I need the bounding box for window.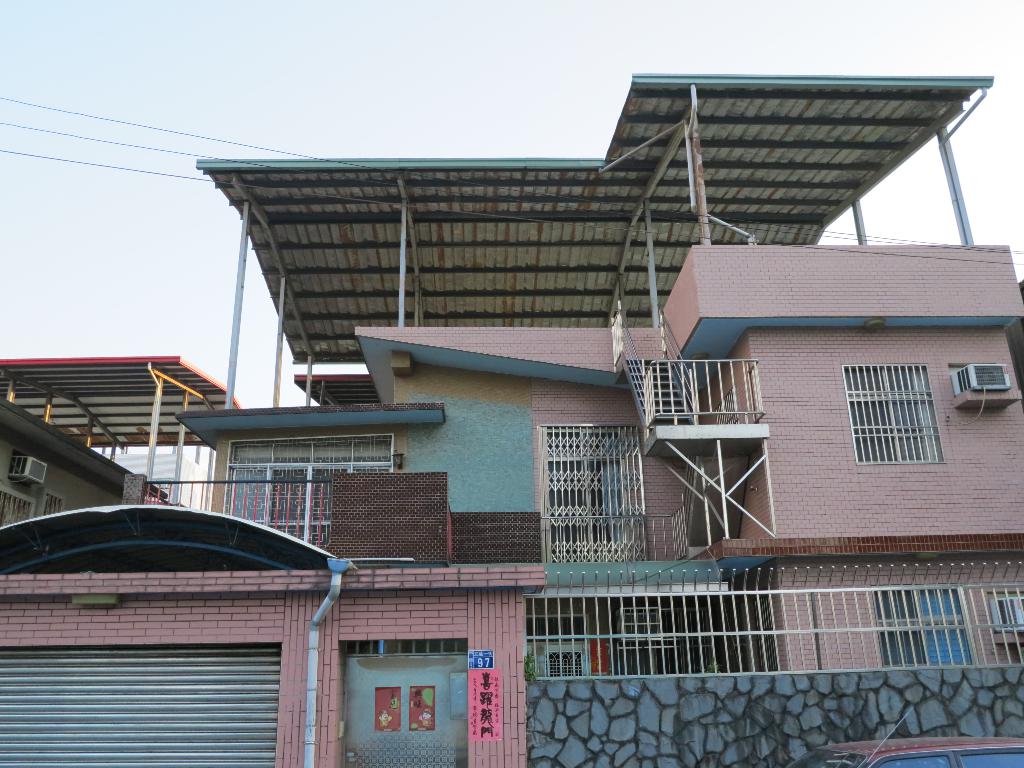
Here it is: bbox=[0, 490, 34, 524].
